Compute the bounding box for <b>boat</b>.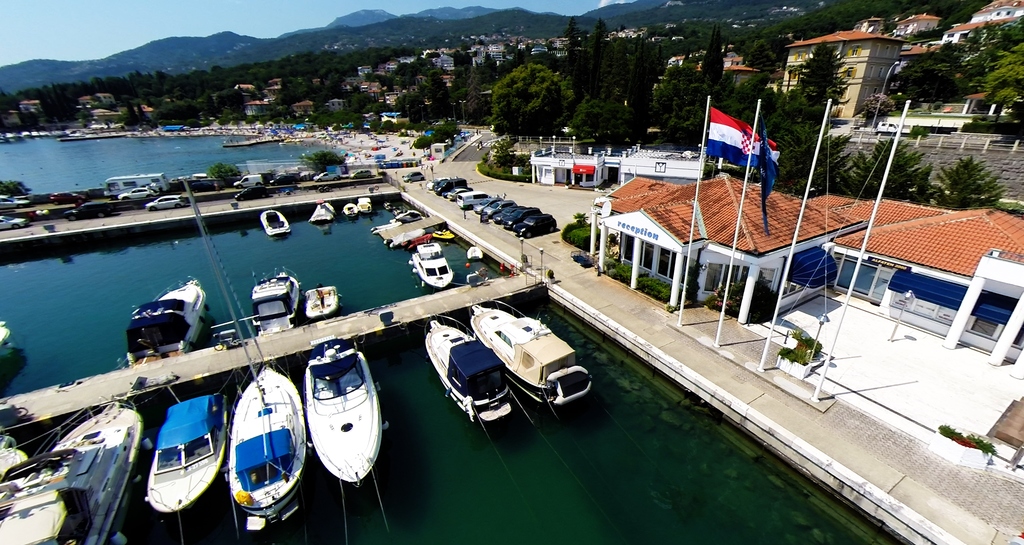
{"x1": 305, "y1": 283, "x2": 340, "y2": 321}.
